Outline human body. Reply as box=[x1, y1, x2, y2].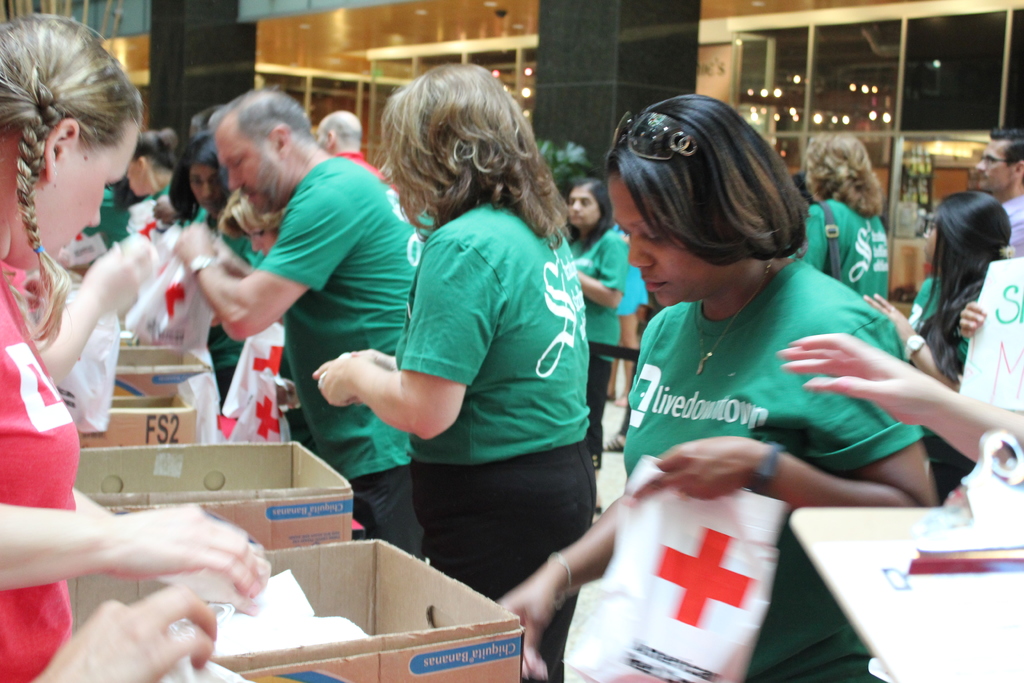
box=[0, 9, 266, 682].
